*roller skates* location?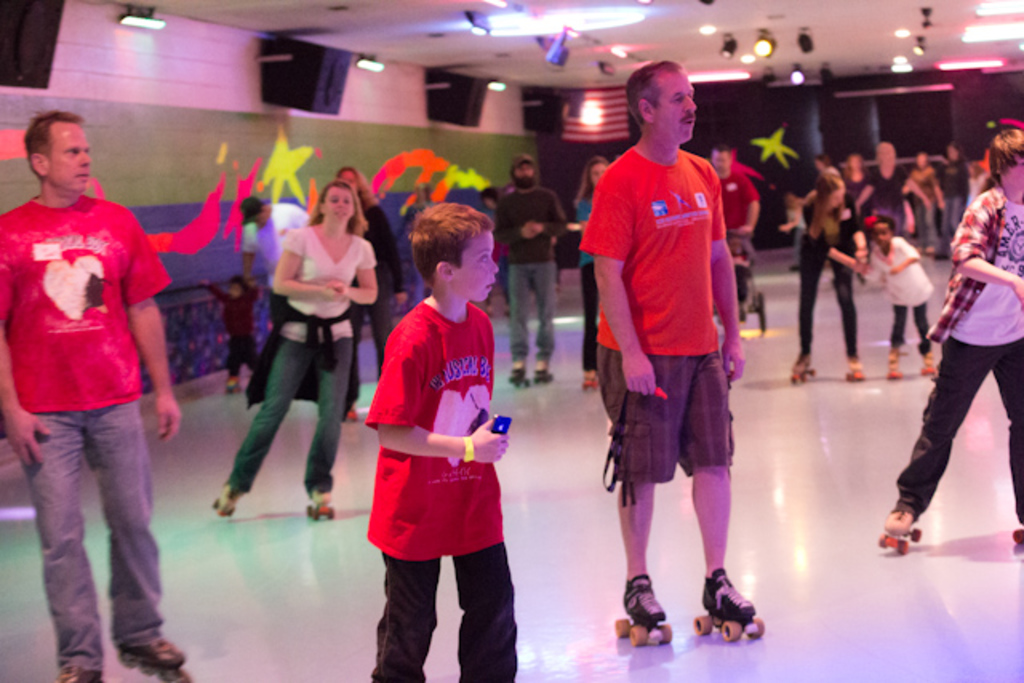
<box>224,373,242,398</box>
